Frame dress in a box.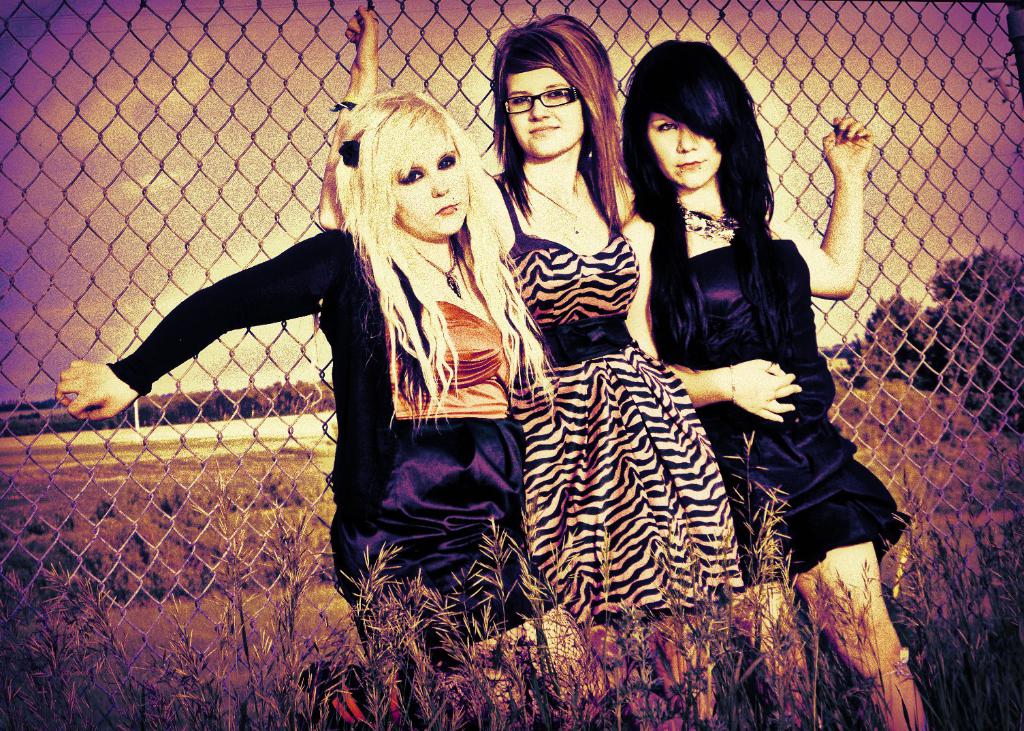
[106,220,553,651].
